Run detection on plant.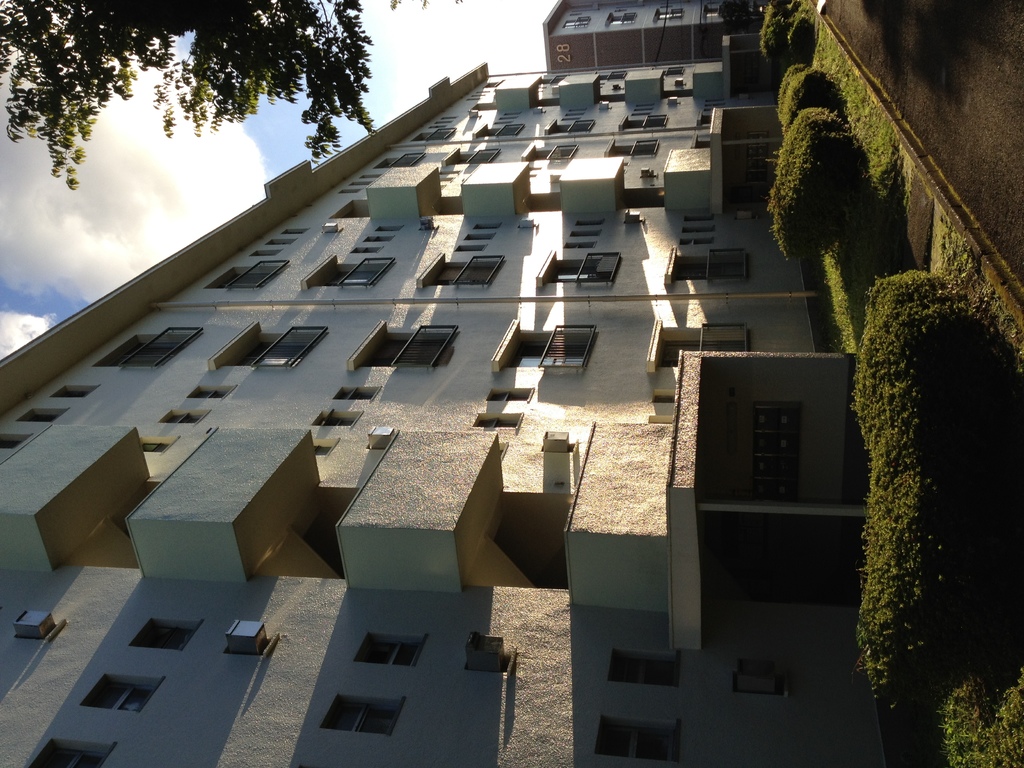
Result: {"left": 771, "top": 103, "right": 881, "bottom": 271}.
